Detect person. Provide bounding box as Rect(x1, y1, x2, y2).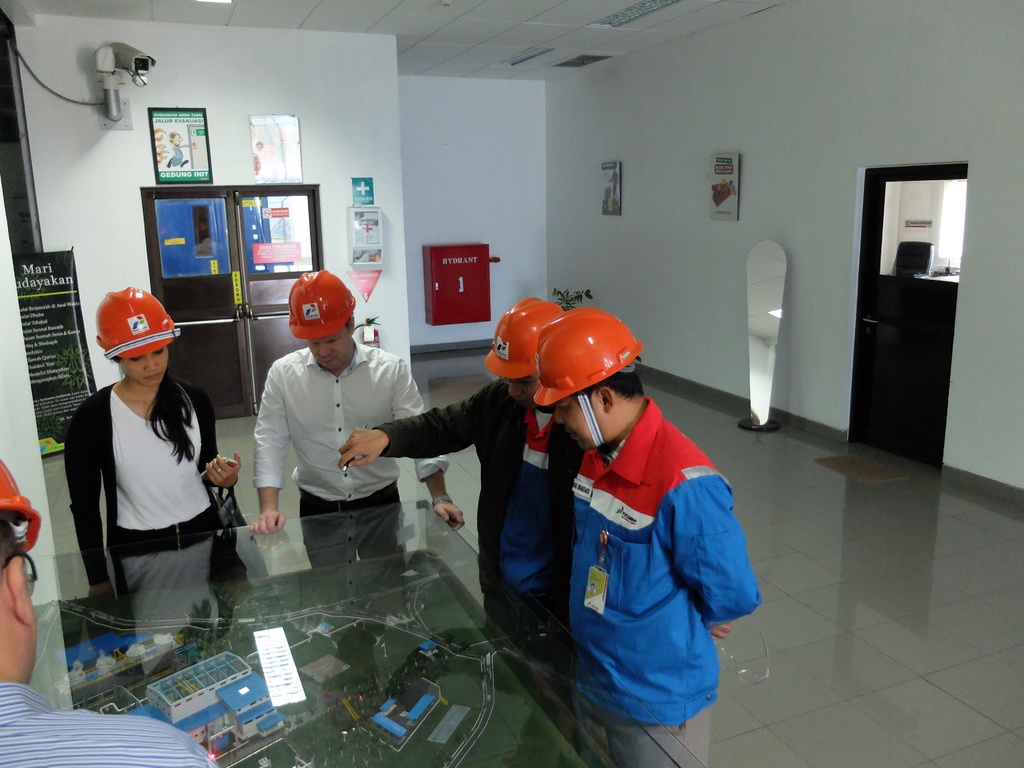
Rect(0, 463, 225, 767).
